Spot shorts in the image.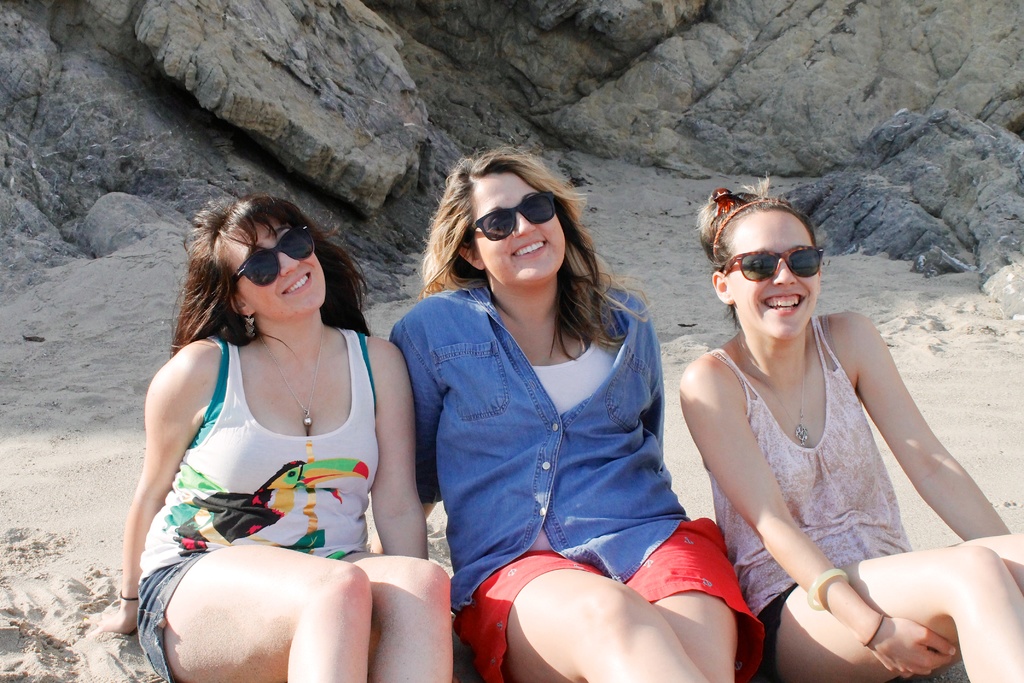
shorts found at crop(132, 552, 204, 682).
